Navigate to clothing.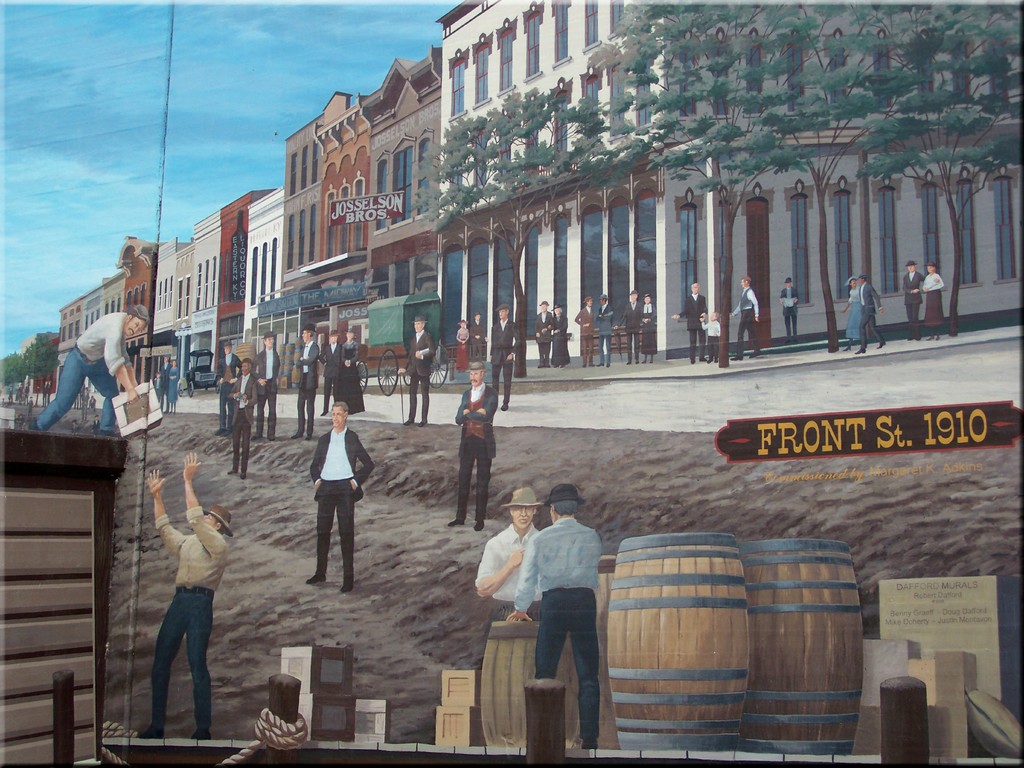
Navigation target: {"left": 531, "top": 316, "right": 556, "bottom": 374}.
